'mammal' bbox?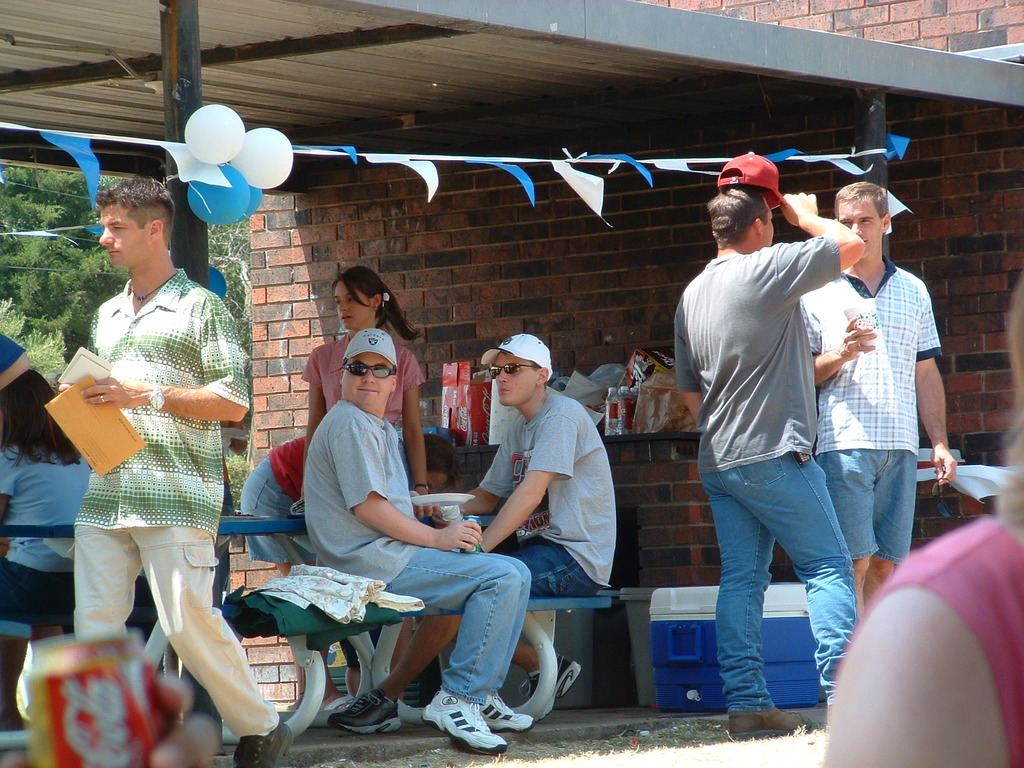
{"left": 242, "top": 435, "right": 452, "bottom": 701}
